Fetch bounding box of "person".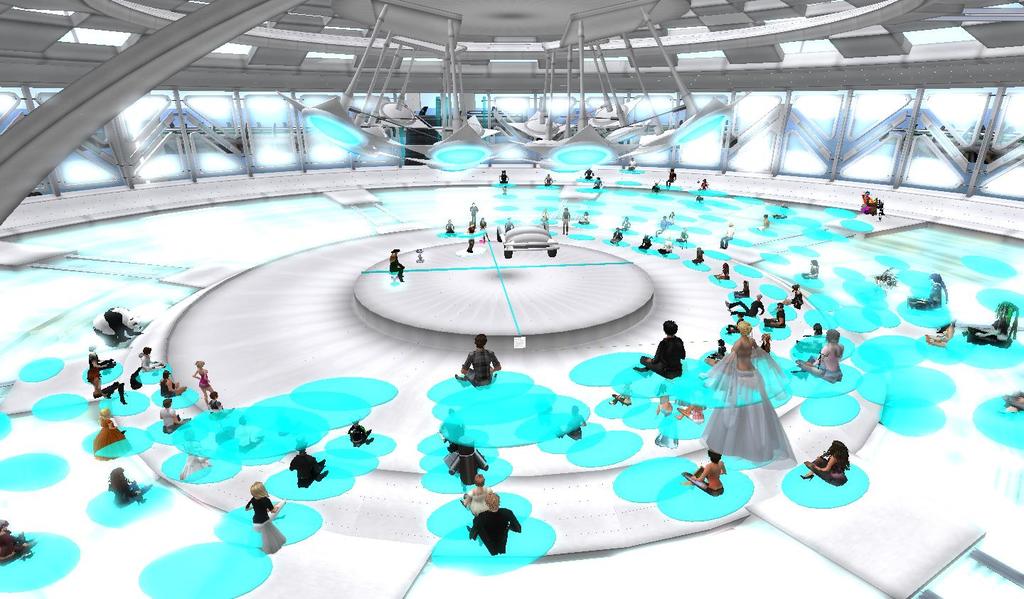
Bbox: <bbox>906, 273, 951, 311</bbox>.
